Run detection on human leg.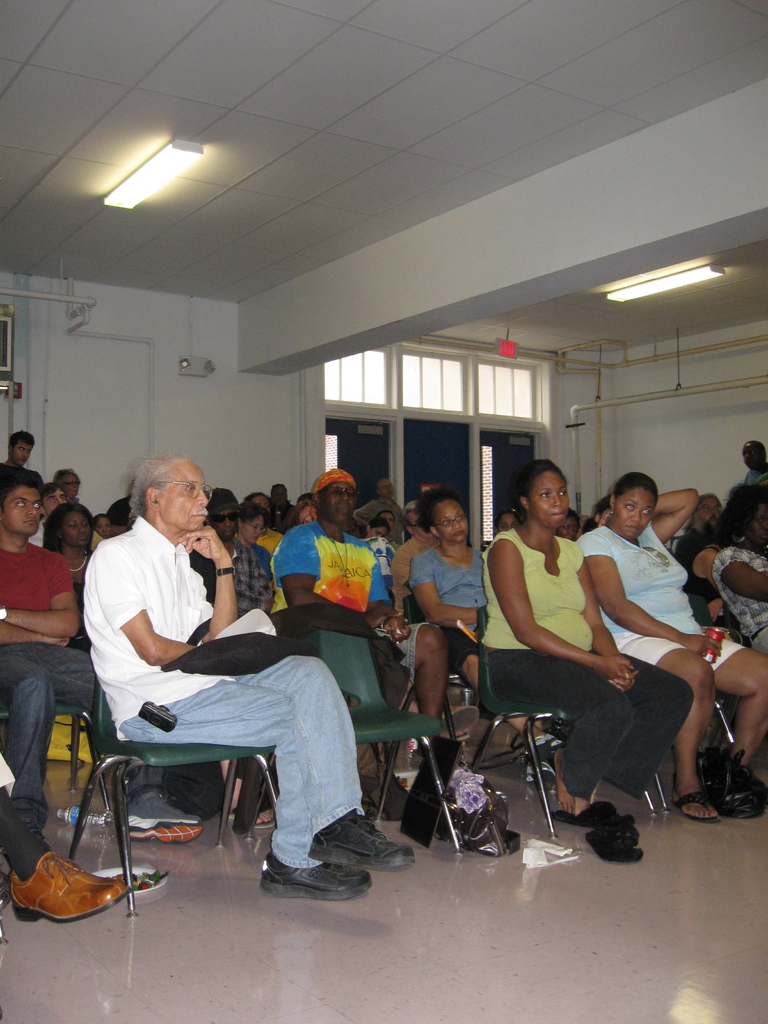
Result: 591 645 684 797.
